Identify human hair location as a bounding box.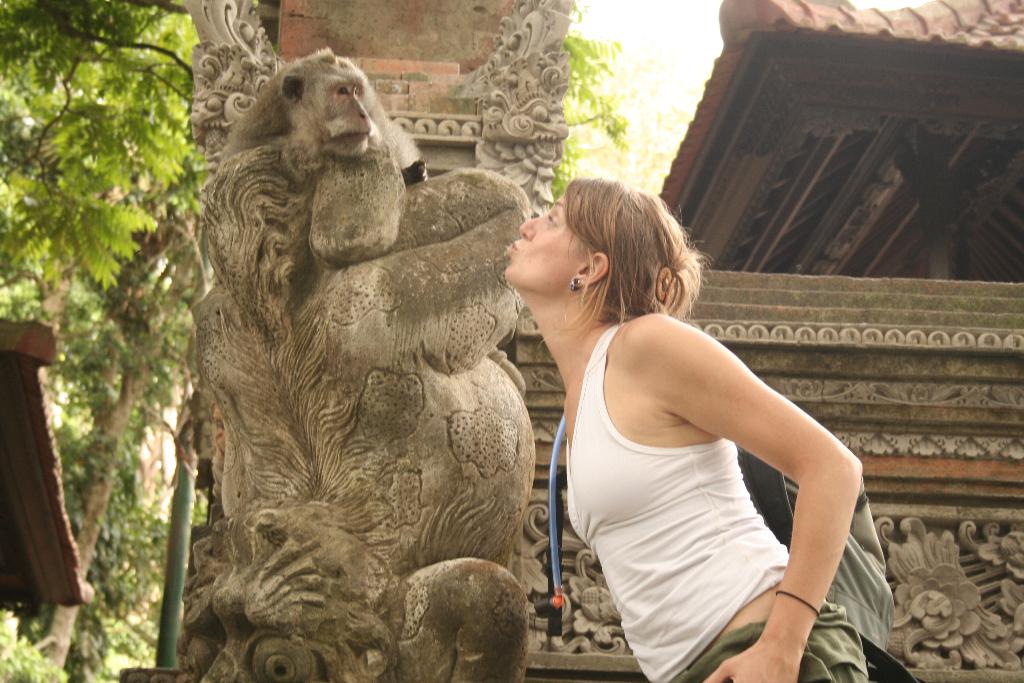
520, 183, 705, 354.
